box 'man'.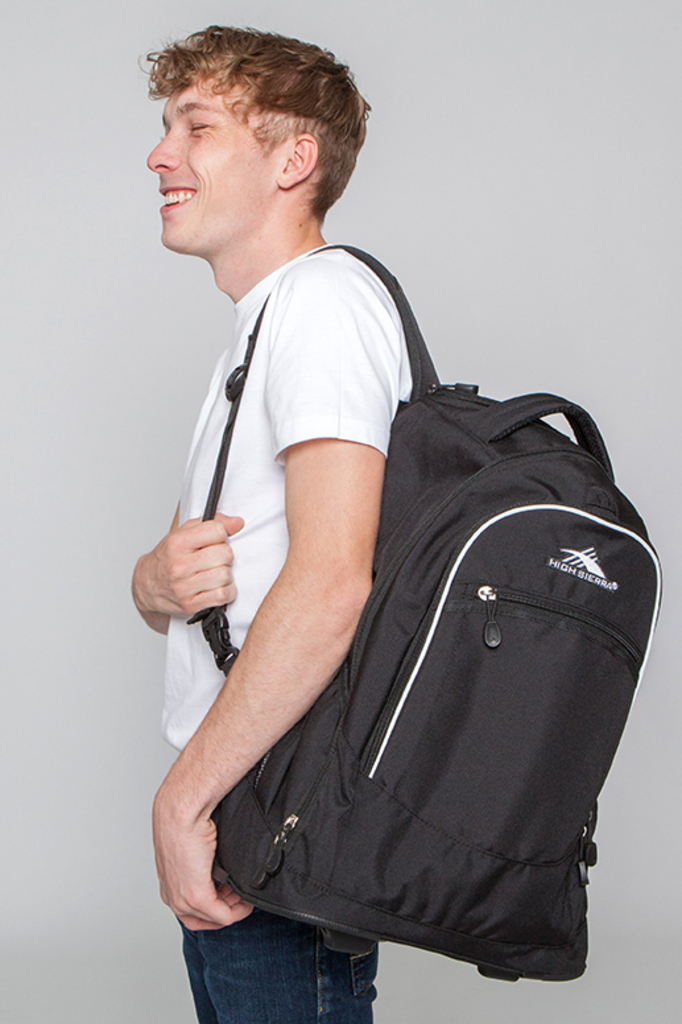
box(113, 32, 476, 856).
